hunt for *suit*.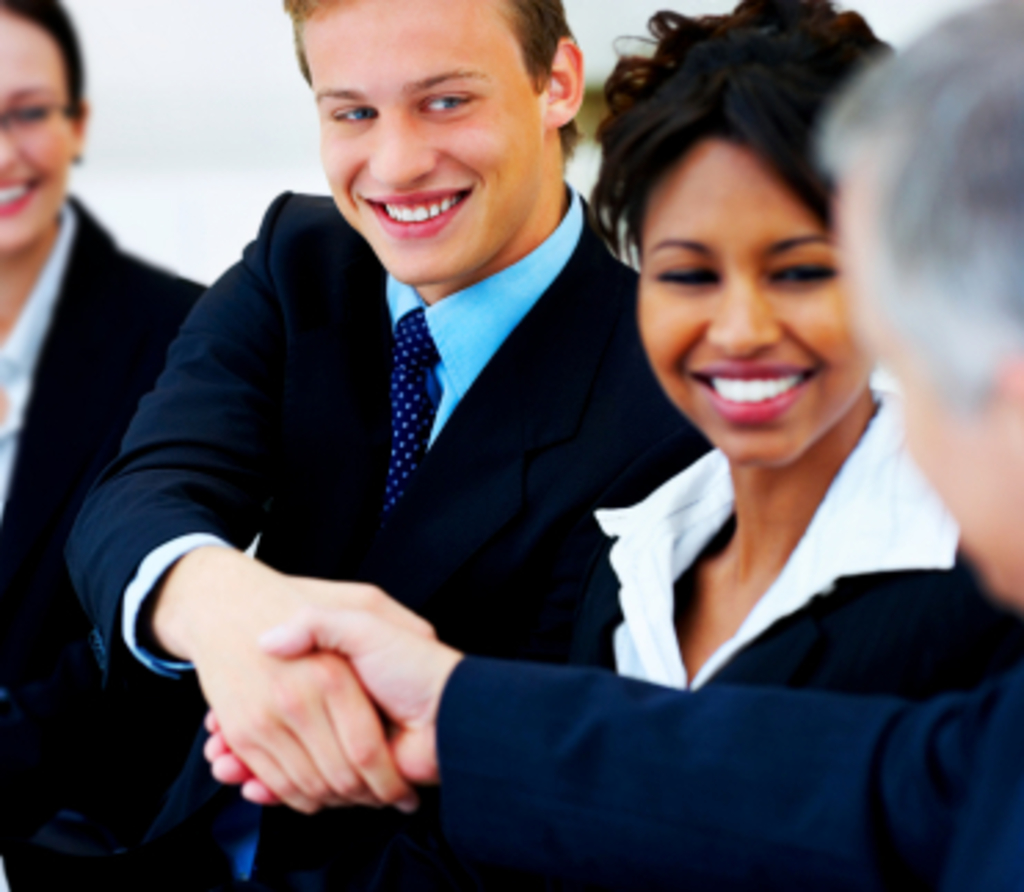
Hunted down at (144,58,654,820).
